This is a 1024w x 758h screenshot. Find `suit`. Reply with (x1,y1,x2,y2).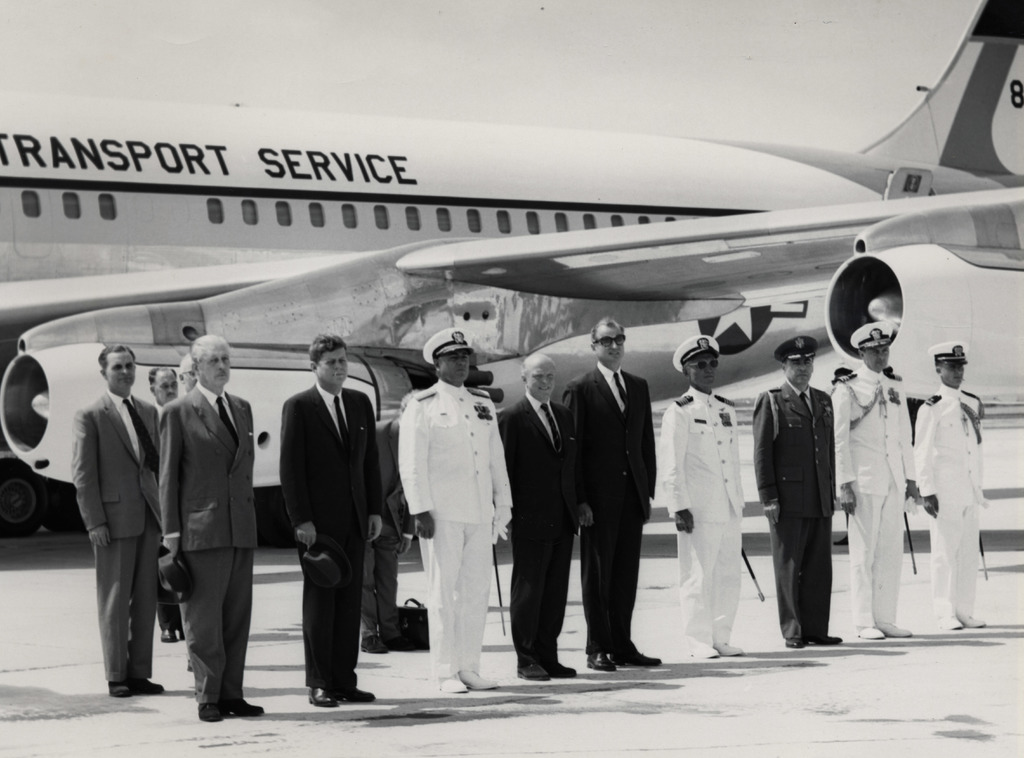
(280,333,379,709).
